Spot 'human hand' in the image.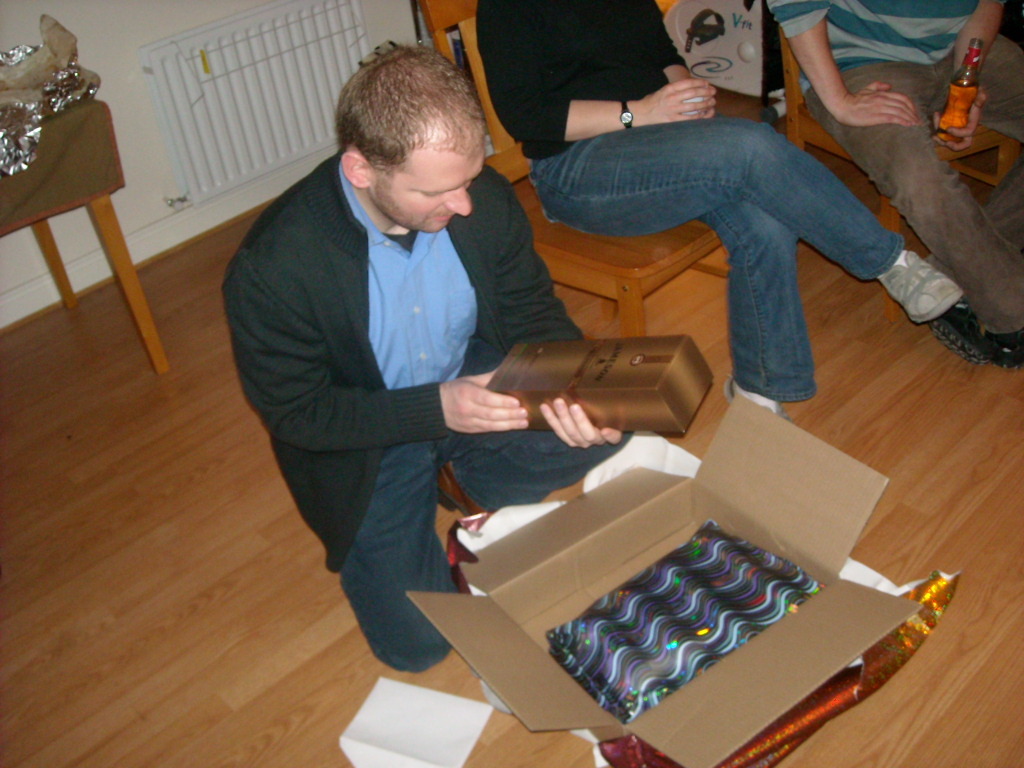
'human hand' found at [437,369,530,440].
